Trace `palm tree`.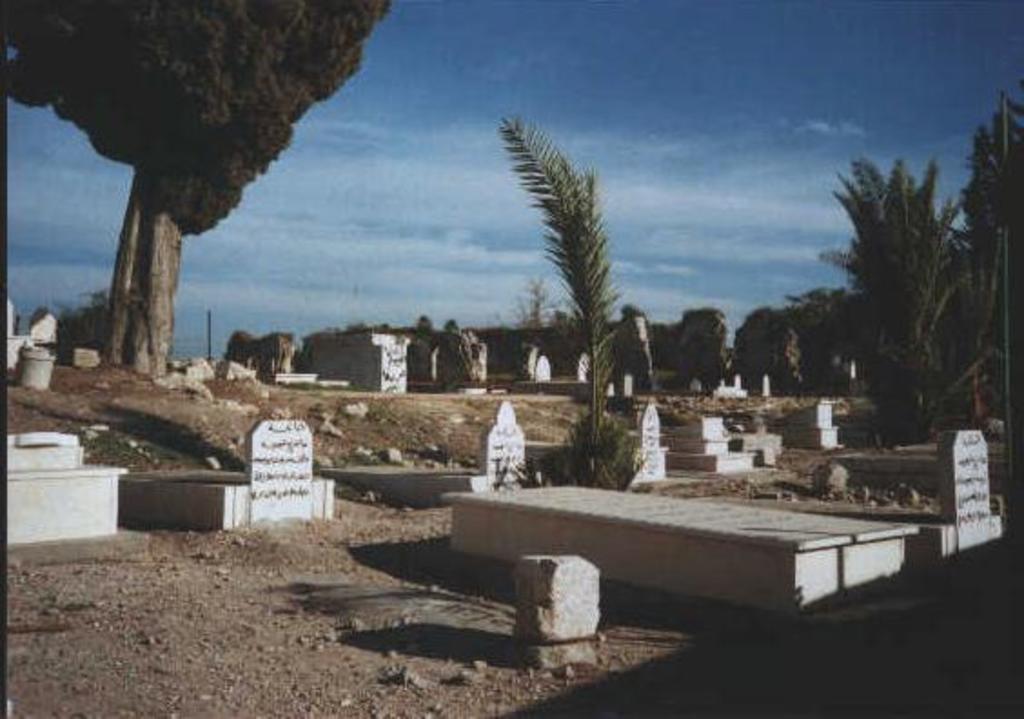
Traced to BBox(487, 105, 661, 483).
